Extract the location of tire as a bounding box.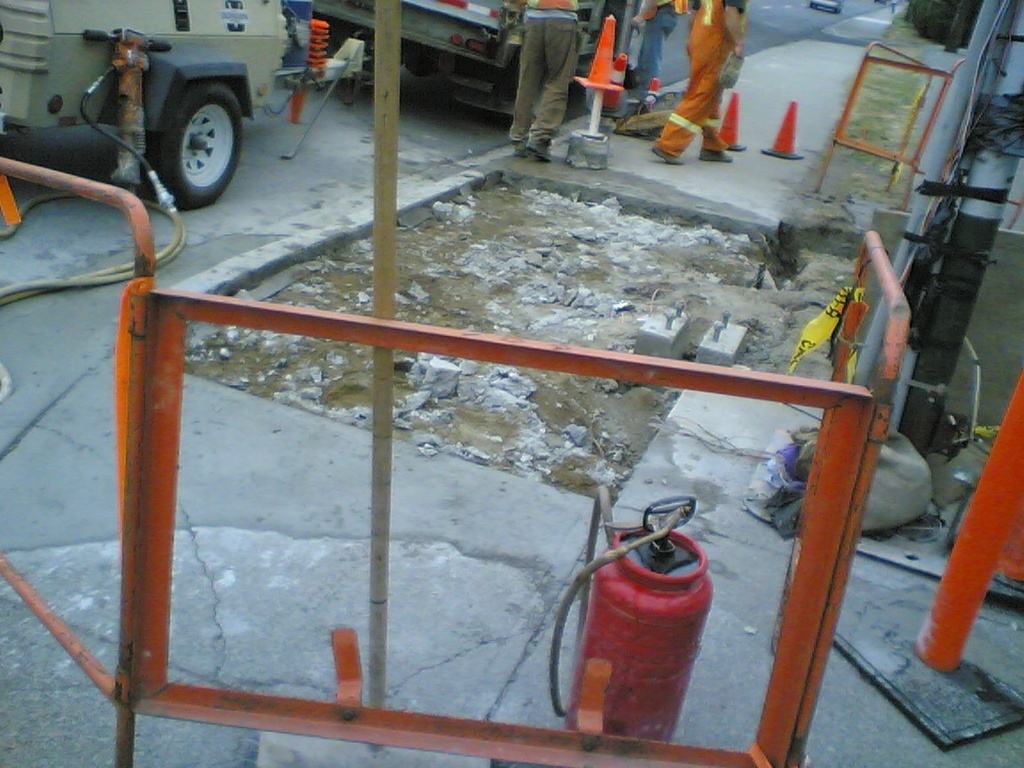
l=486, t=47, r=523, b=130.
